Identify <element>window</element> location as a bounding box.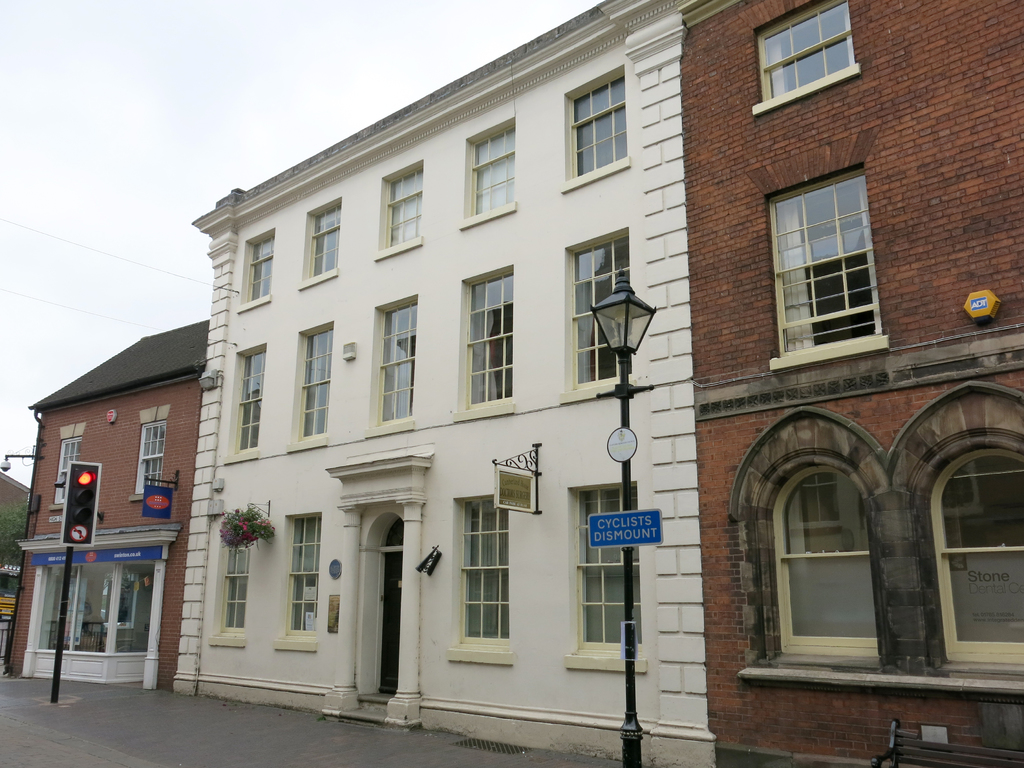
[283,515,323,630].
